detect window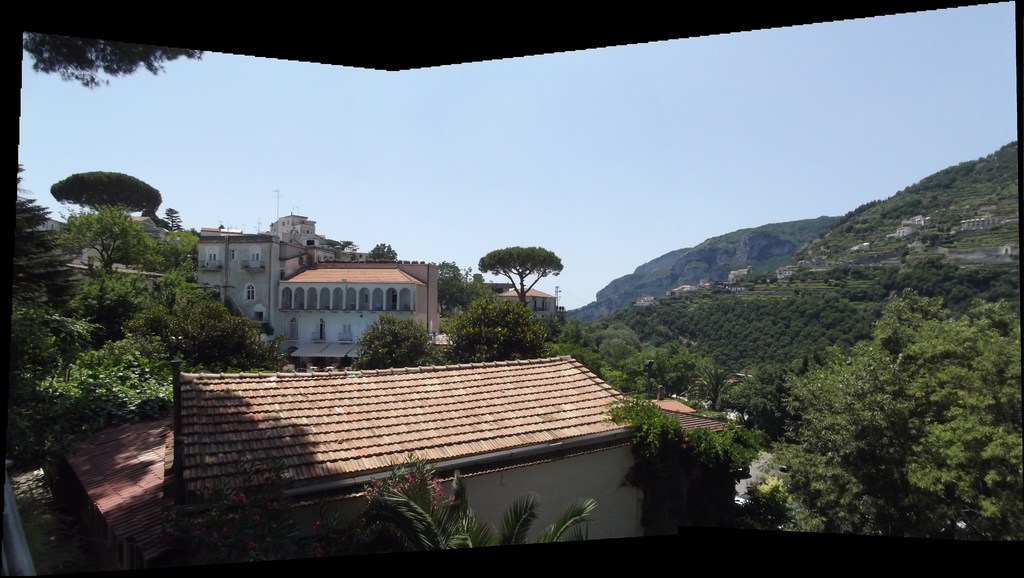
pyautogui.locateOnScreen(317, 319, 326, 344)
